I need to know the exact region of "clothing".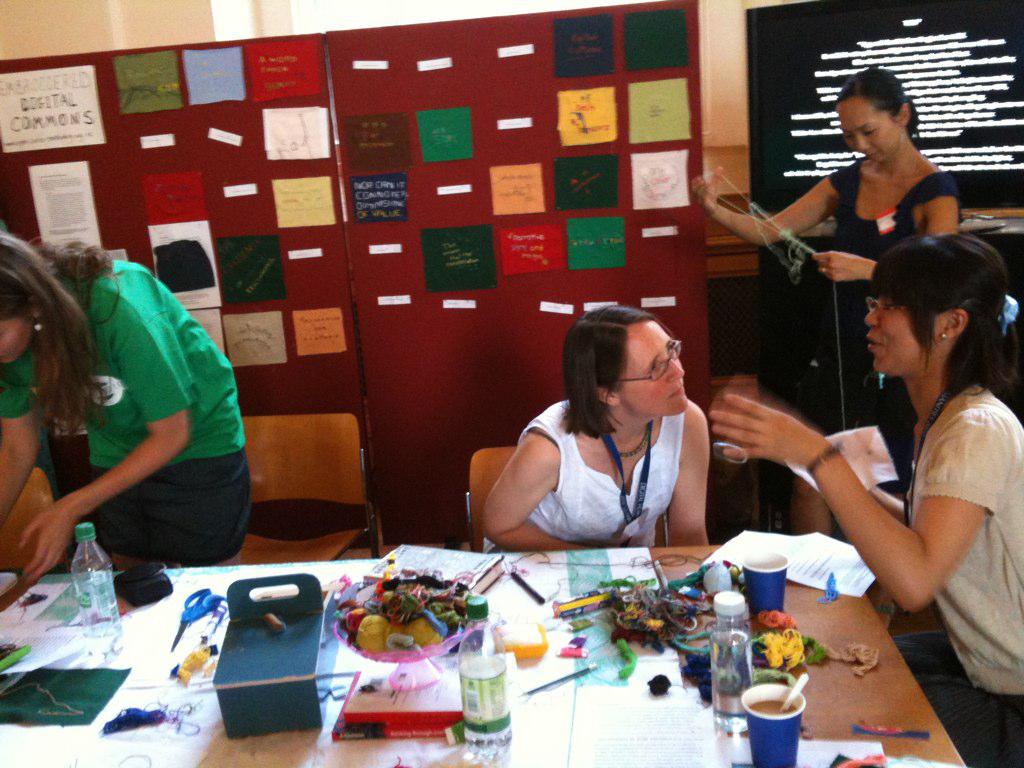
Region: x1=805, y1=147, x2=961, y2=469.
